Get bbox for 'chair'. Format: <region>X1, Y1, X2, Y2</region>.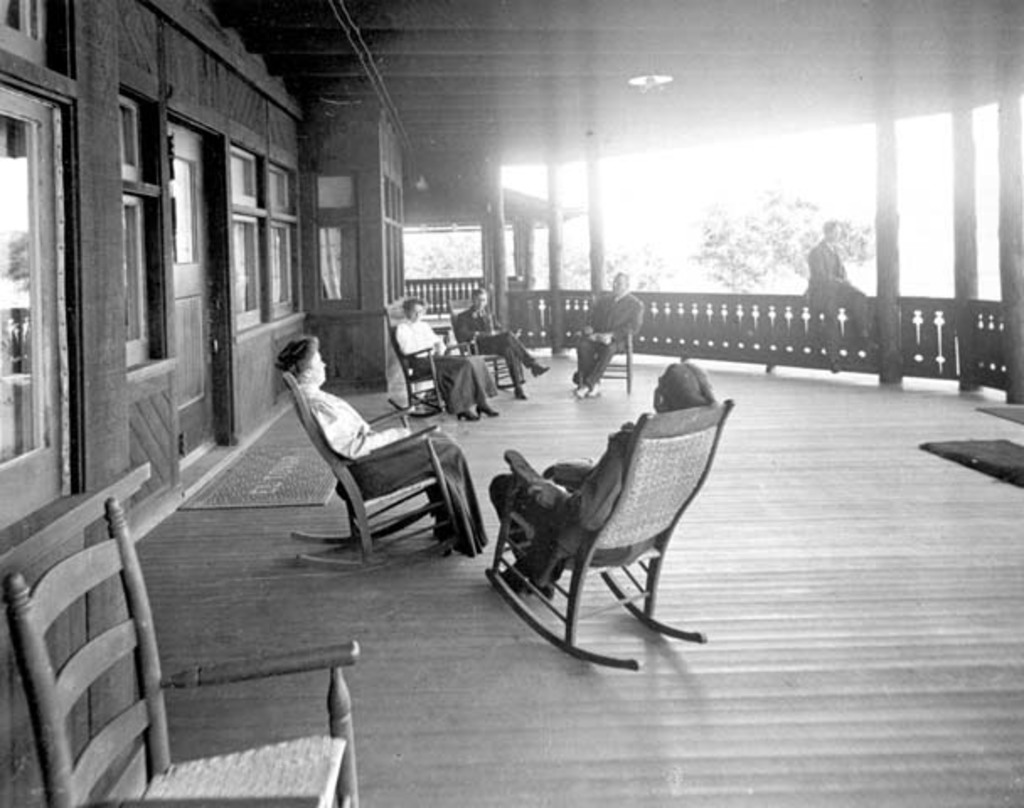
<region>482, 394, 729, 672</region>.
